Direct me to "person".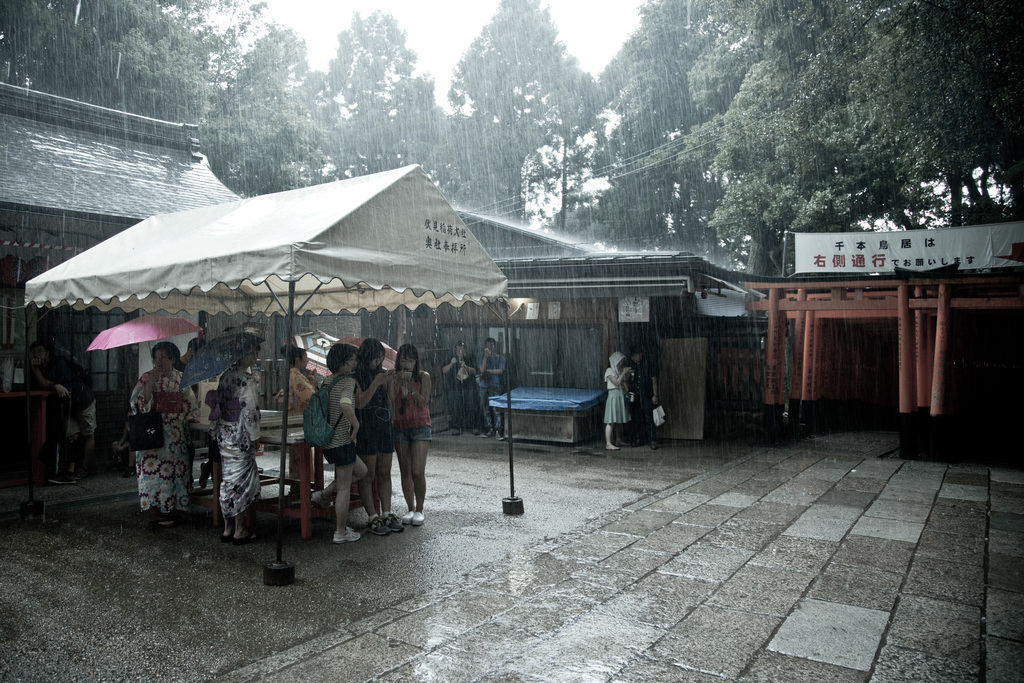
Direction: BBox(441, 345, 473, 435).
